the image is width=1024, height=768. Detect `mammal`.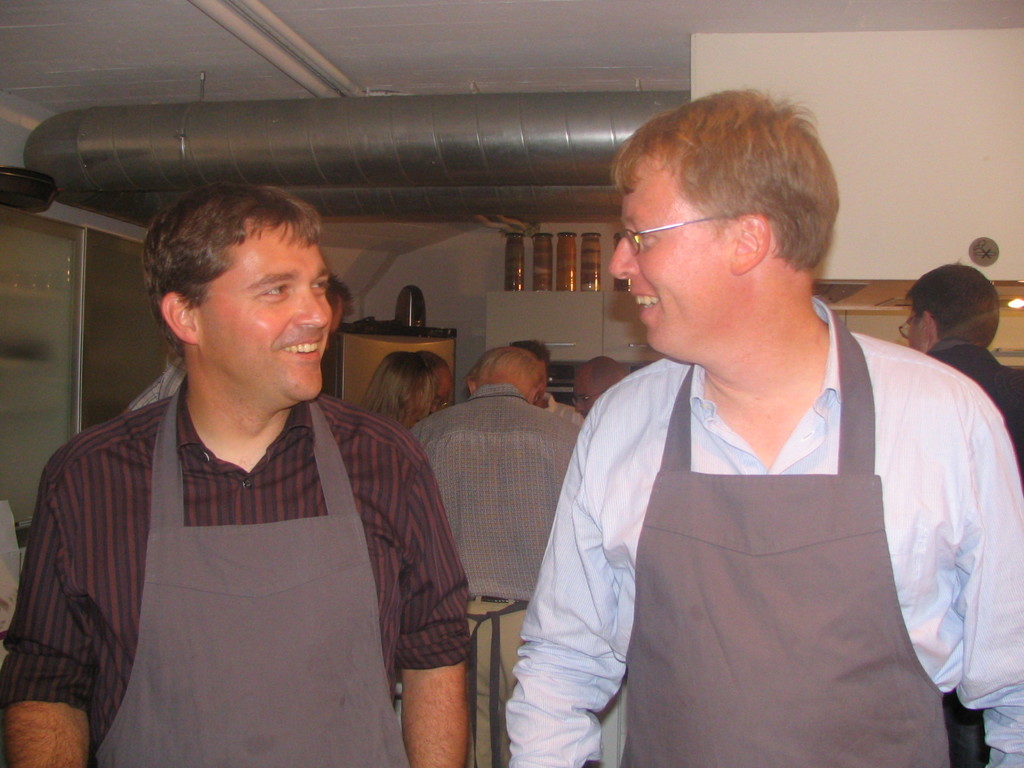
Detection: [x1=0, y1=177, x2=472, y2=767].
